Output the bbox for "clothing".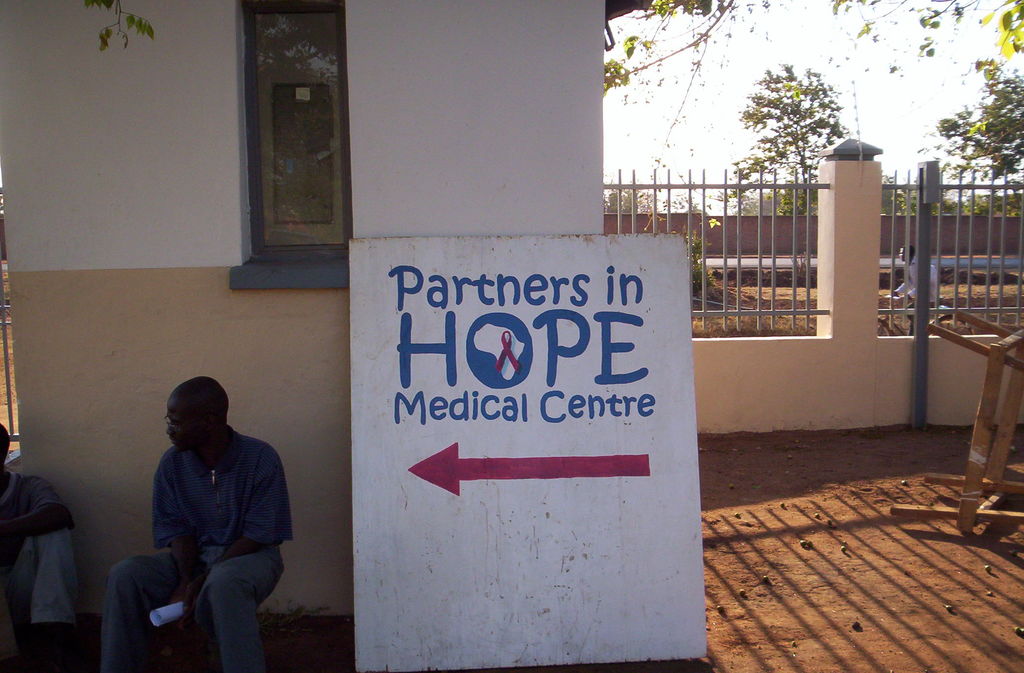
[0, 462, 80, 627].
